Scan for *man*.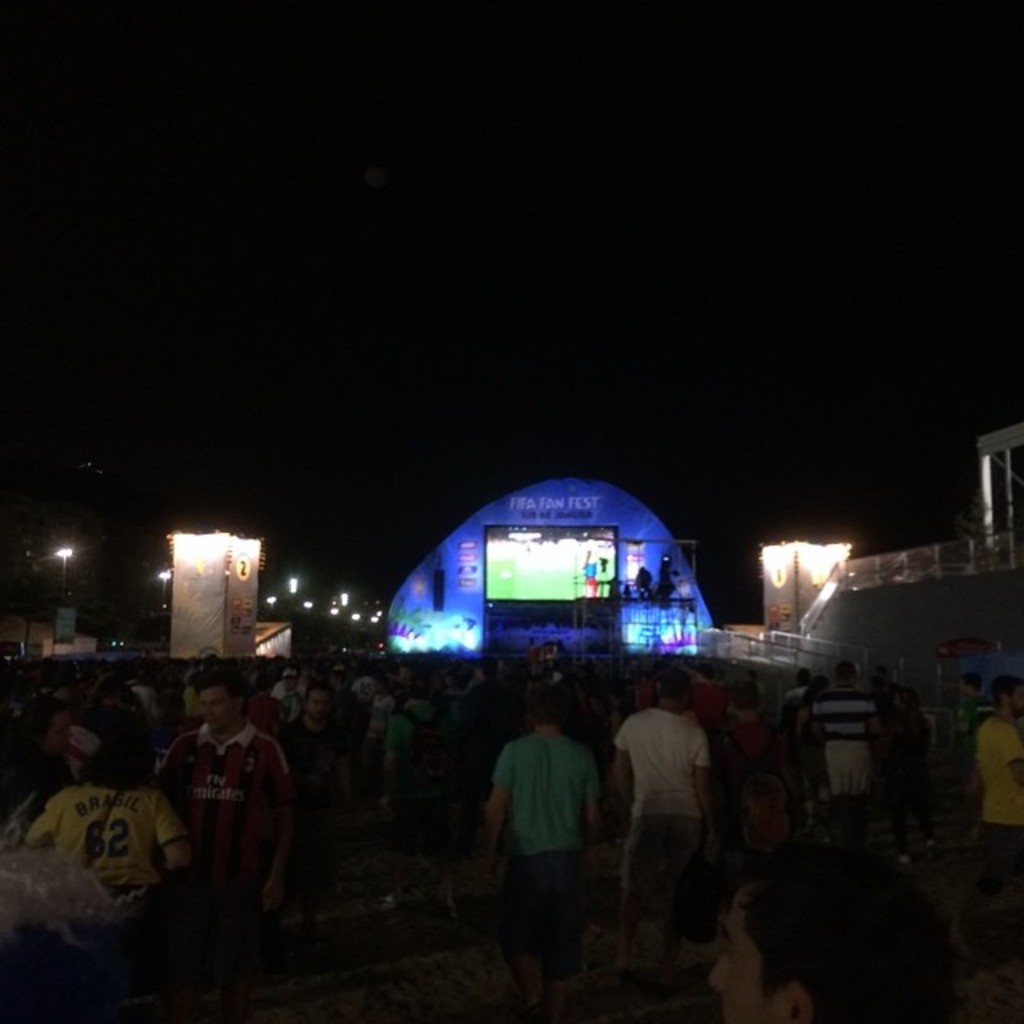
Scan result: rect(154, 677, 298, 1022).
